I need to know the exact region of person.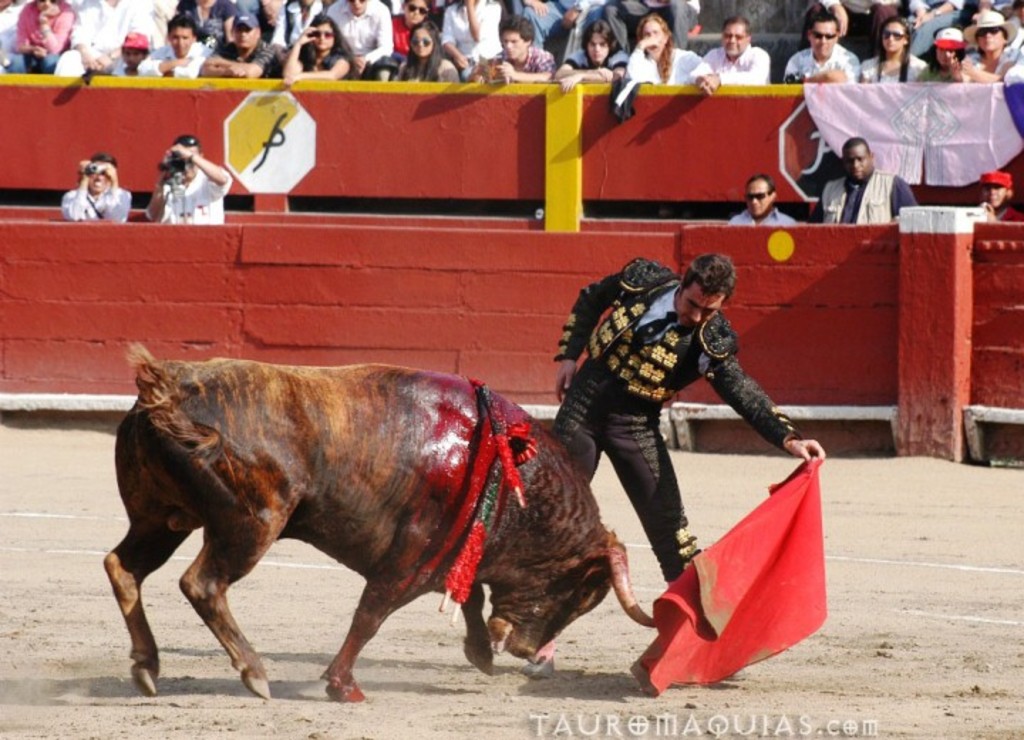
Region: bbox=[819, 138, 917, 231].
